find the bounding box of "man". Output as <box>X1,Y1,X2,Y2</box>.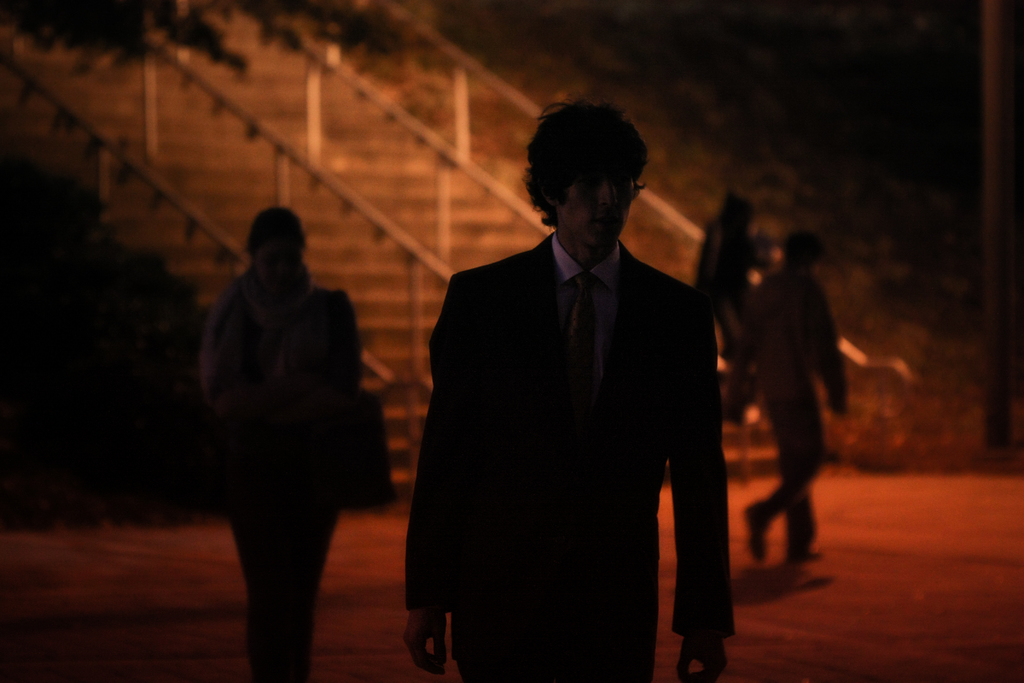
<box>401,100,746,671</box>.
